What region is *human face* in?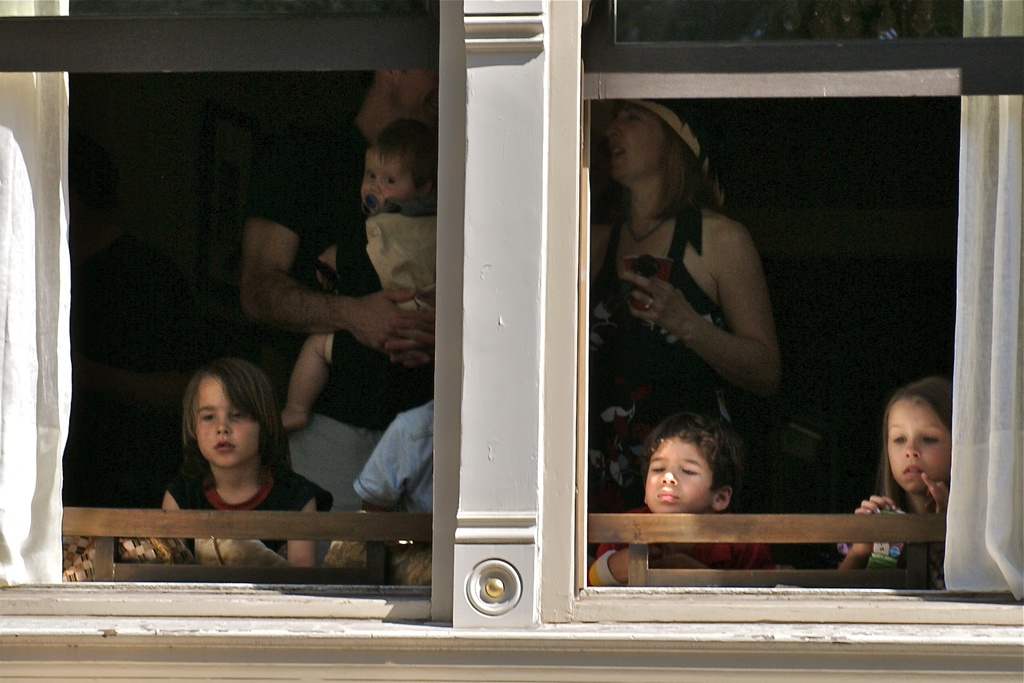
643 433 719 517.
